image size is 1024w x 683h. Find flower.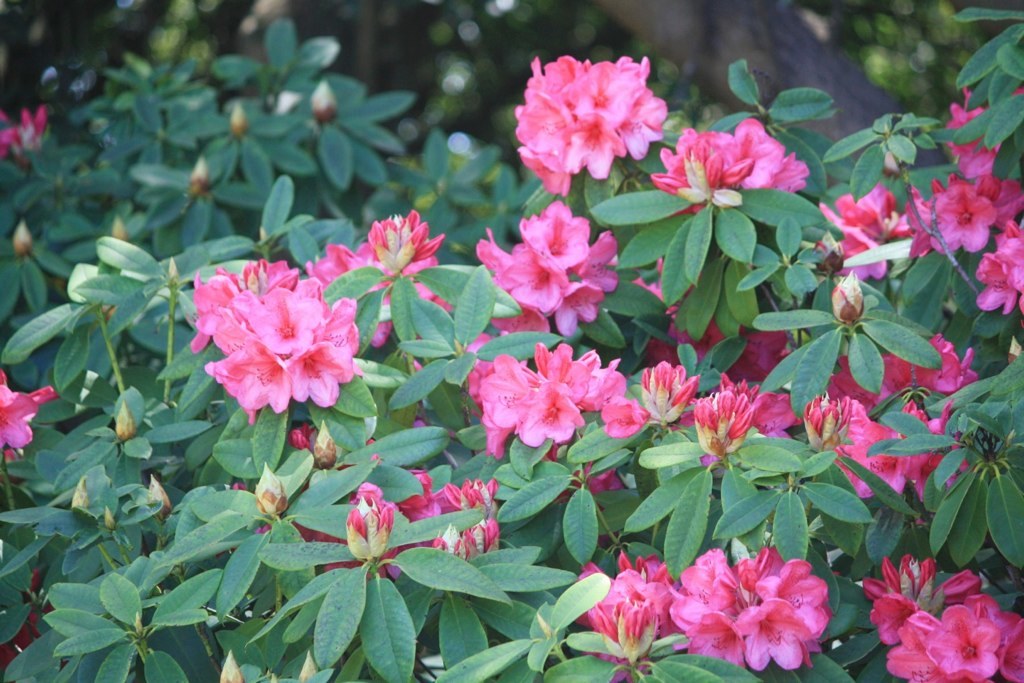
left=476, top=205, right=619, bottom=342.
